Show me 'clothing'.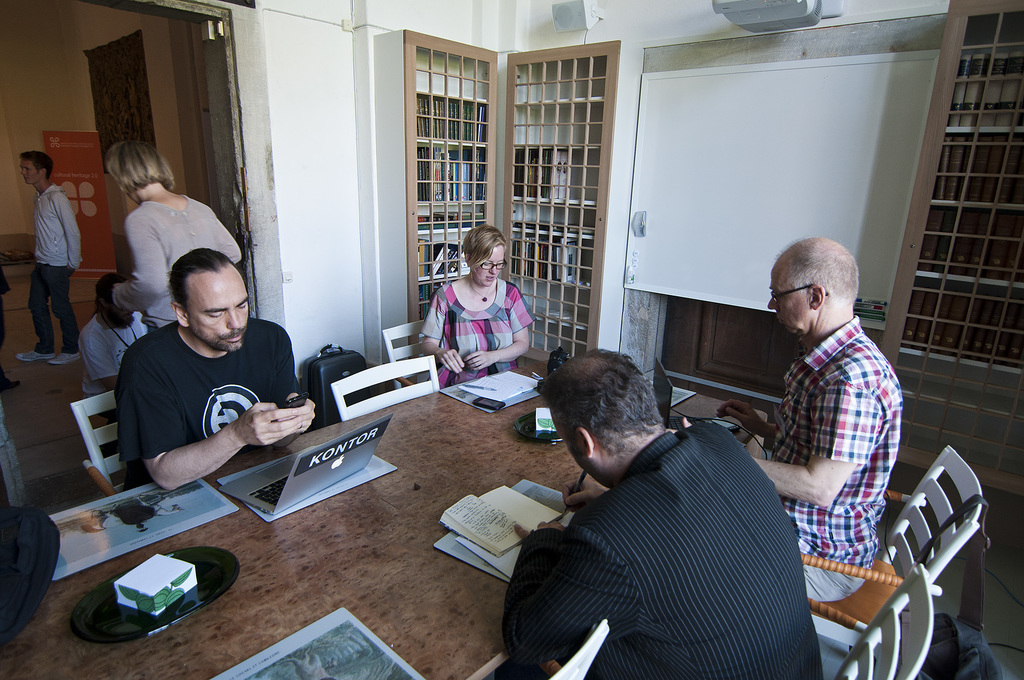
'clothing' is here: box(81, 304, 154, 391).
